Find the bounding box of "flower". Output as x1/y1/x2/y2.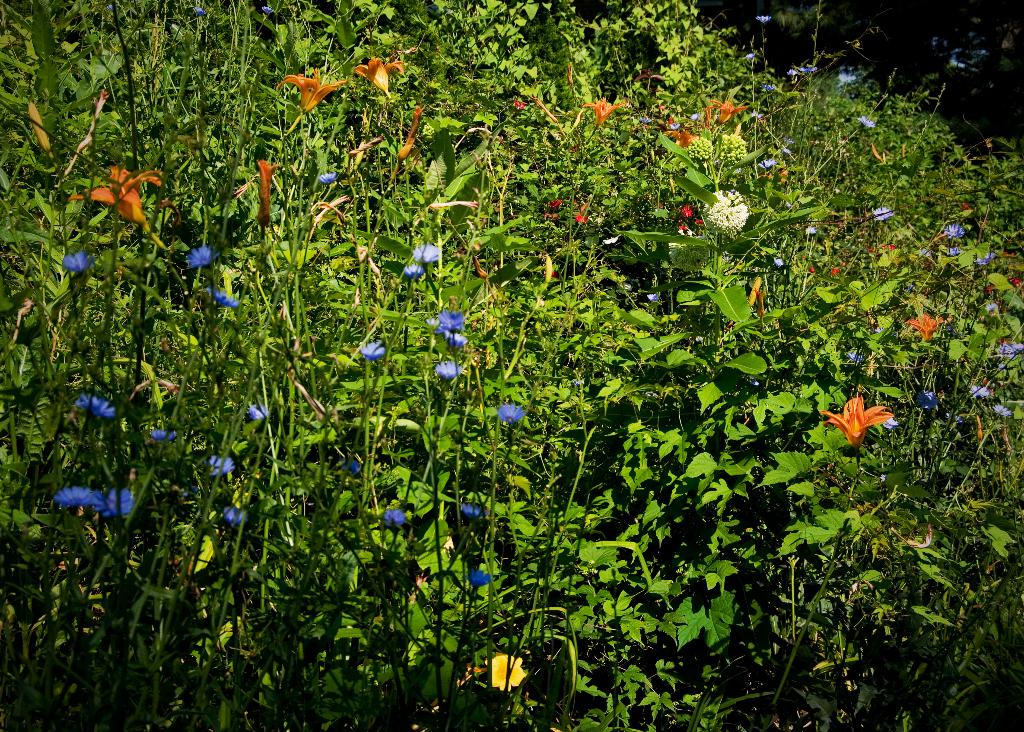
754/12/775/31.
